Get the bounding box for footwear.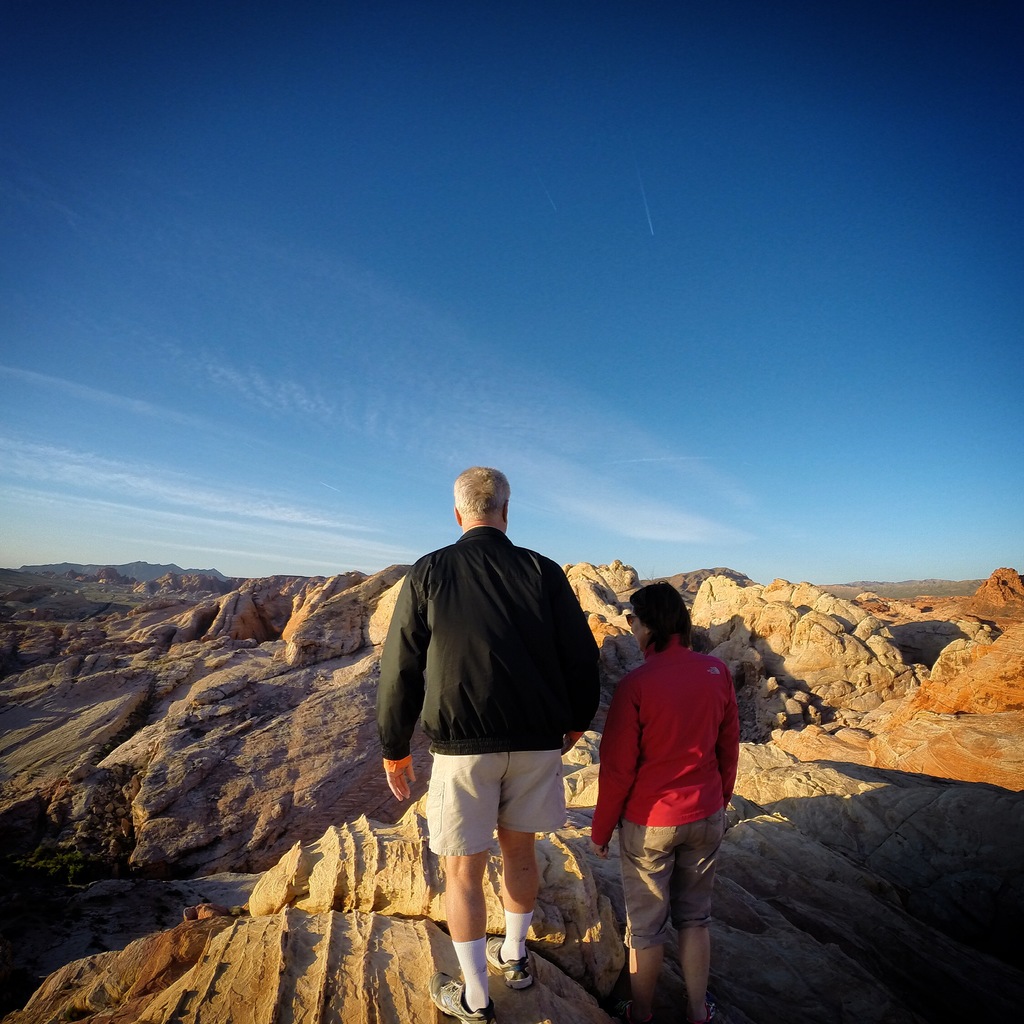
Rect(486, 934, 540, 990).
